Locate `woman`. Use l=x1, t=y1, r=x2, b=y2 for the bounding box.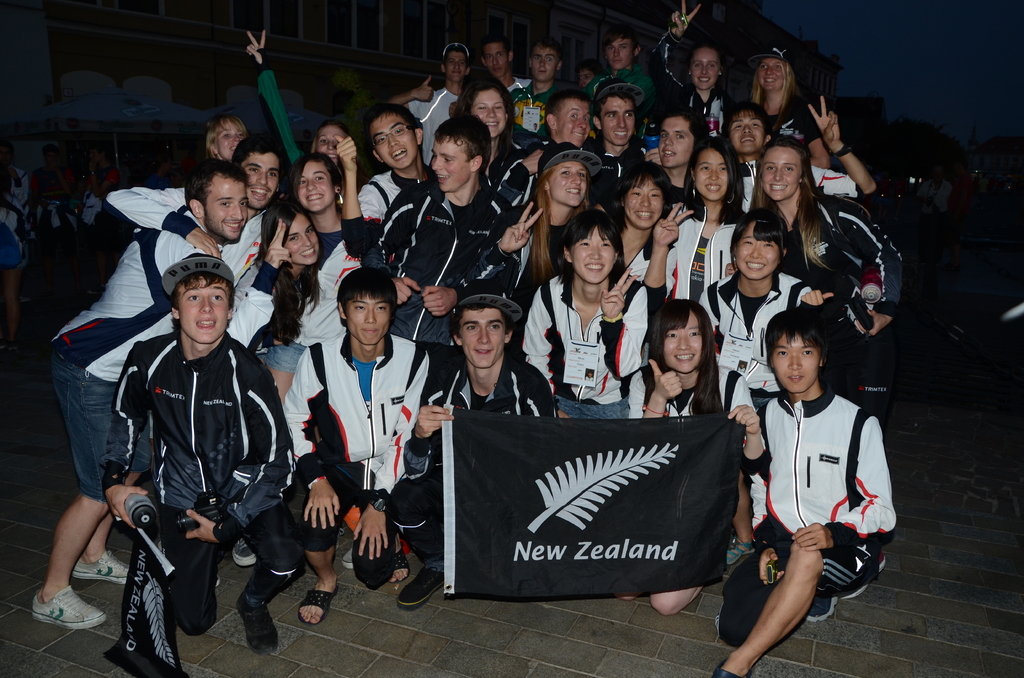
l=750, t=43, r=813, b=129.
